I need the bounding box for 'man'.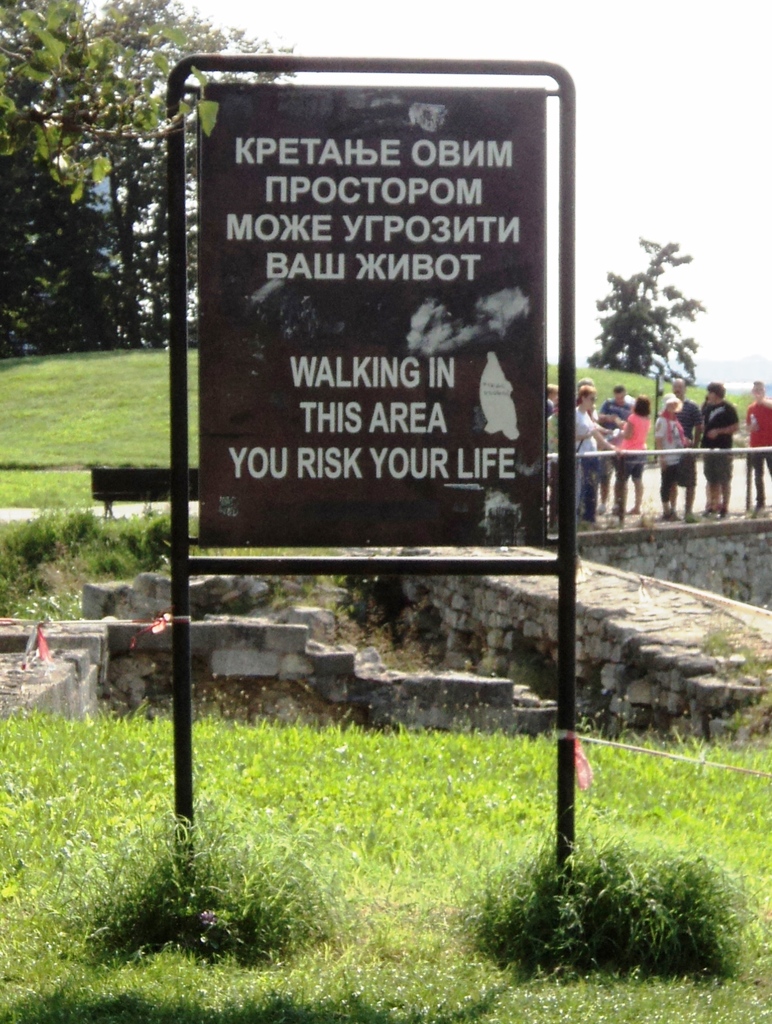
Here it is: region(550, 382, 560, 420).
